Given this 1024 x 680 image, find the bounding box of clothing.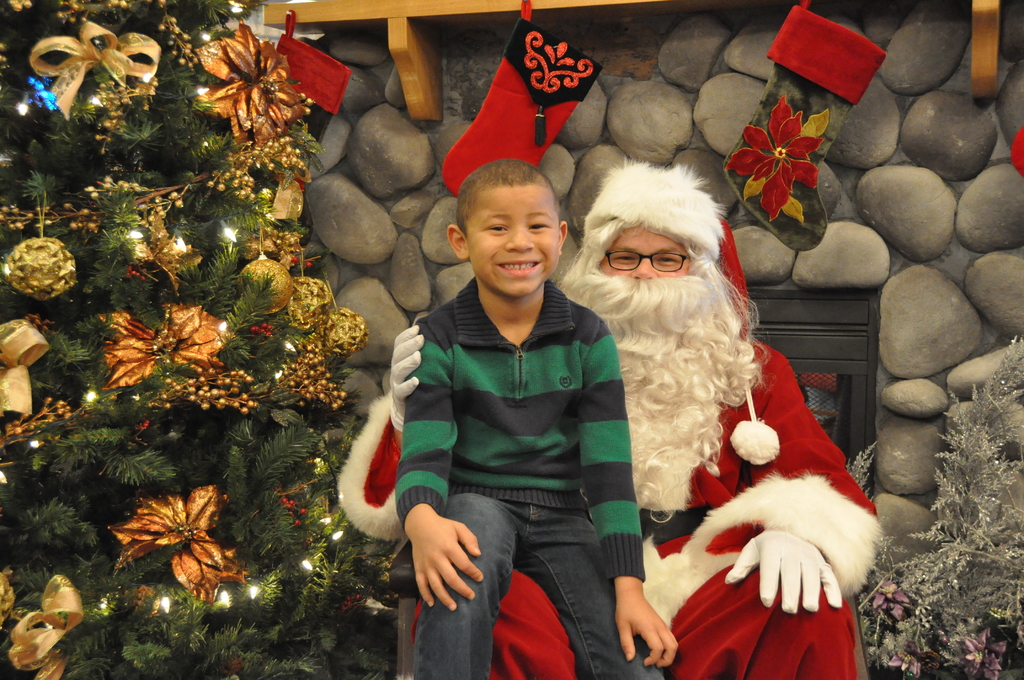
{"x1": 333, "y1": 339, "x2": 881, "y2": 679}.
